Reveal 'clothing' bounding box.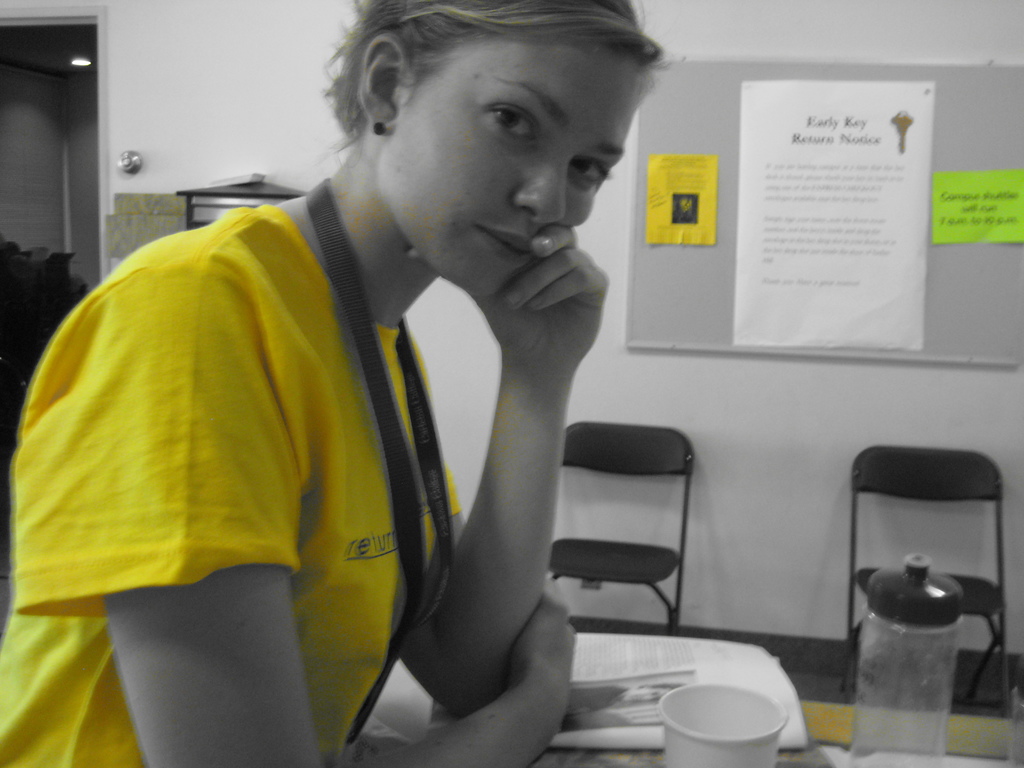
Revealed: (x1=0, y1=198, x2=461, y2=767).
